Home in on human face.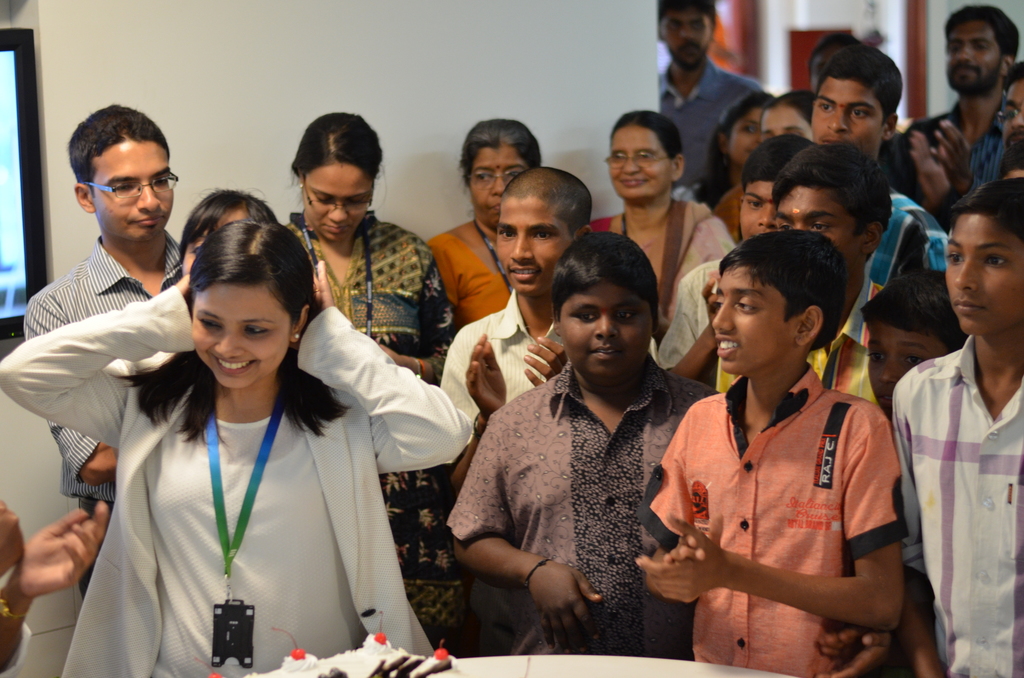
Homed in at x1=728 y1=108 x2=763 y2=172.
